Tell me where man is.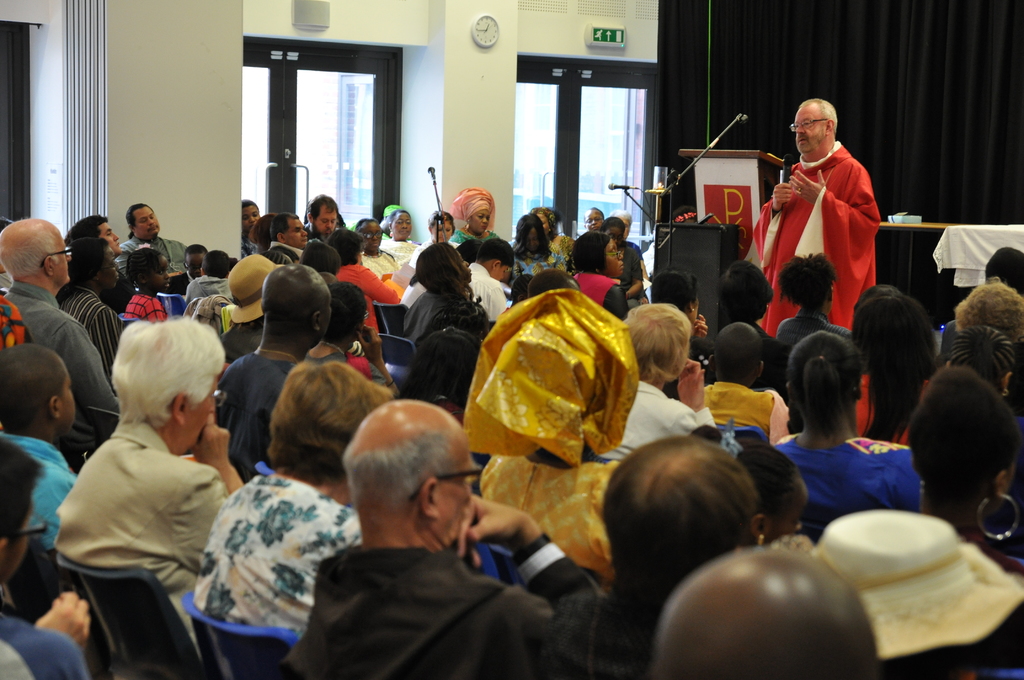
man is at {"x1": 76, "y1": 215, "x2": 124, "y2": 251}.
